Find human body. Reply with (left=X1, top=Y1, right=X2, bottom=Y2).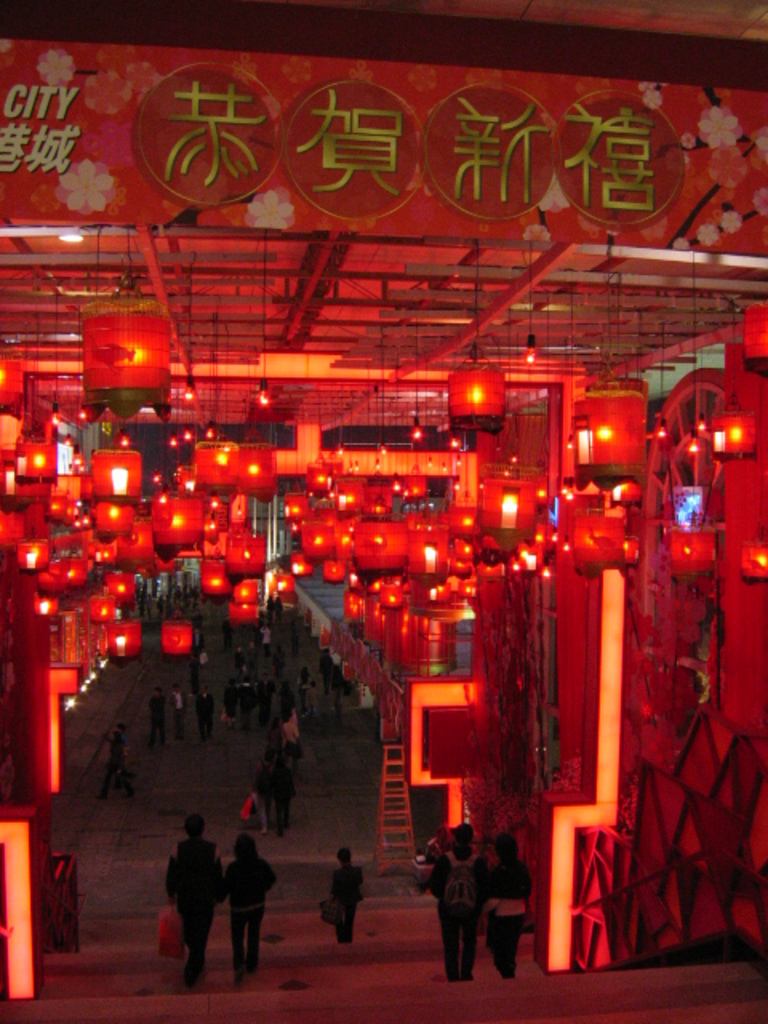
(left=170, top=582, right=187, bottom=618).
